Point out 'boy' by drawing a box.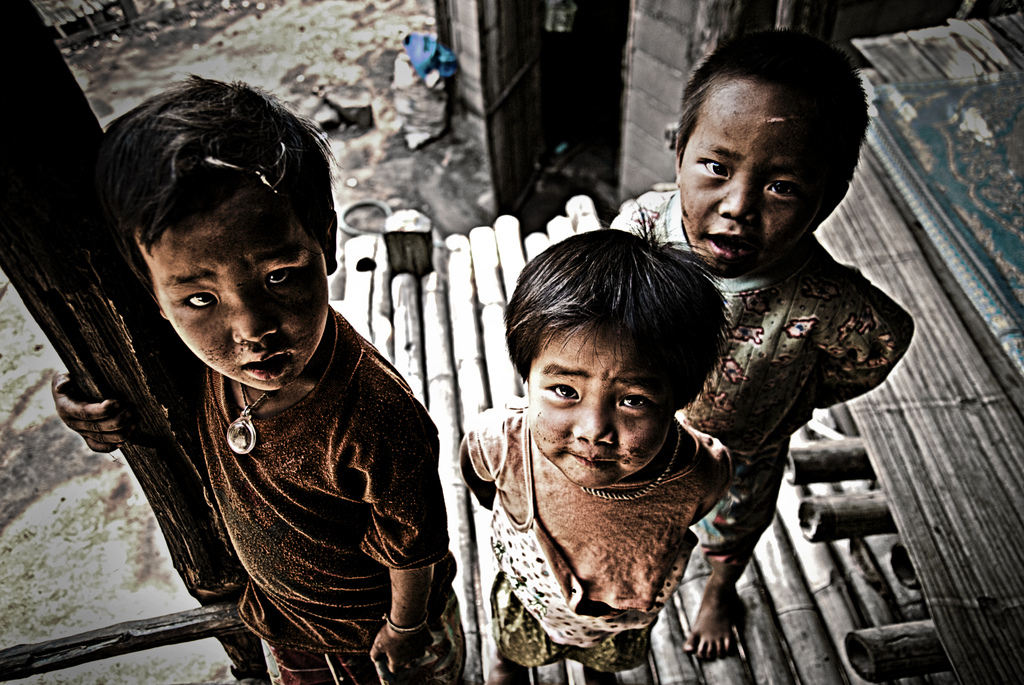
<bbox>605, 25, 916, 641</bbox>.
